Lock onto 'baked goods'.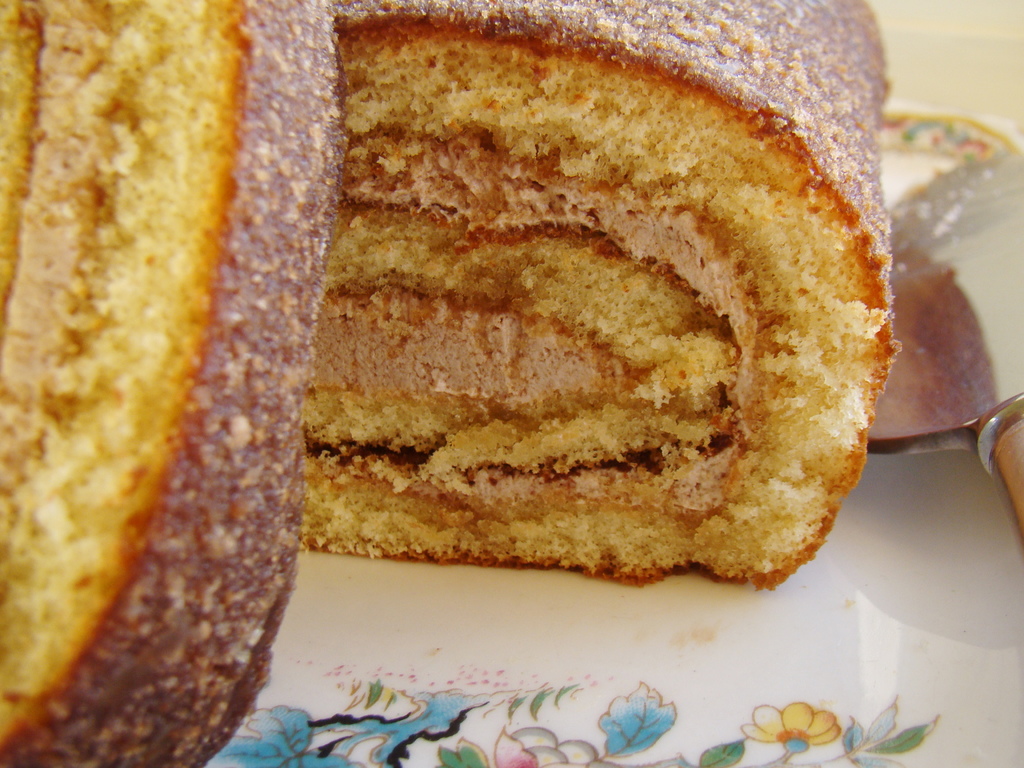
Locked: [left=0, top=0, right=349, bottom=767].
